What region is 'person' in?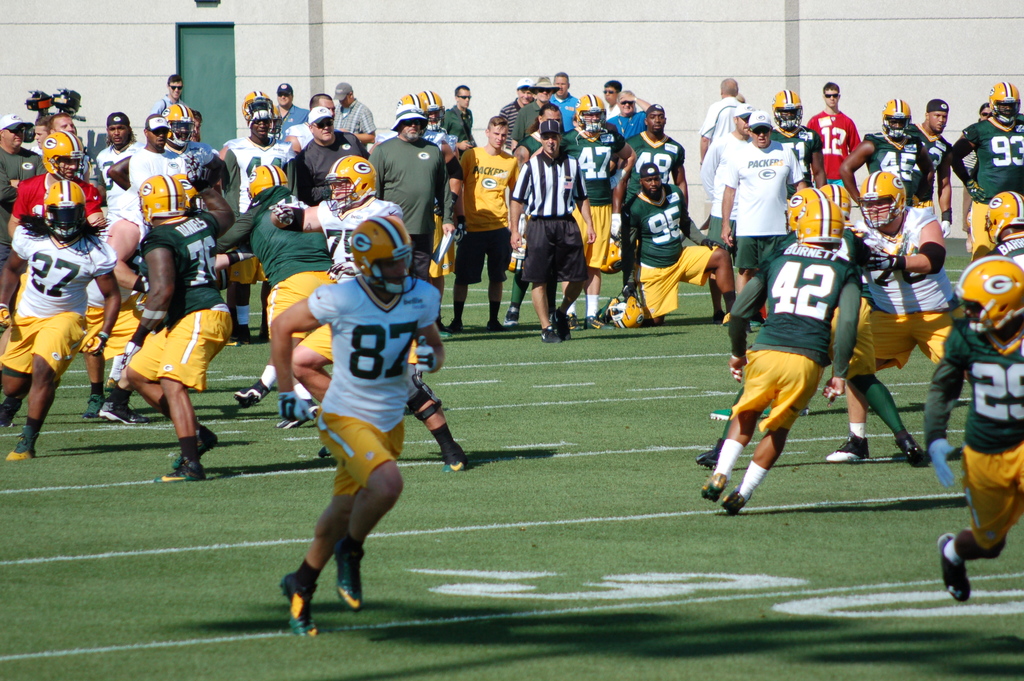
bbox=(151, 78, 186, 114).
